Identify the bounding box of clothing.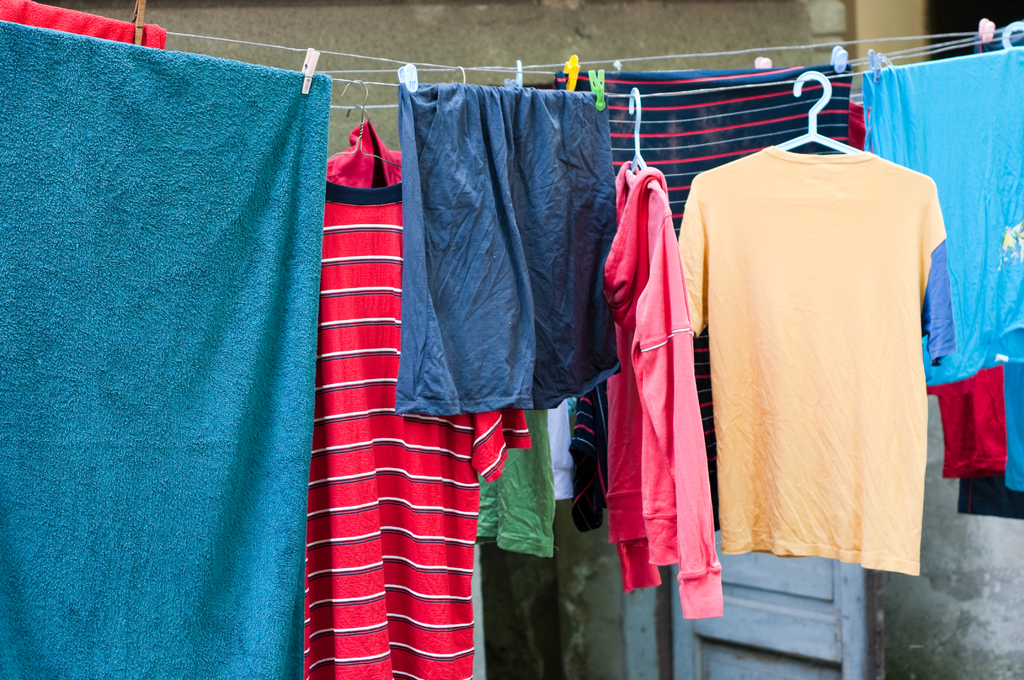
{"x1": 576, "y1": 71, "x2": 854, "y2": 239}.
